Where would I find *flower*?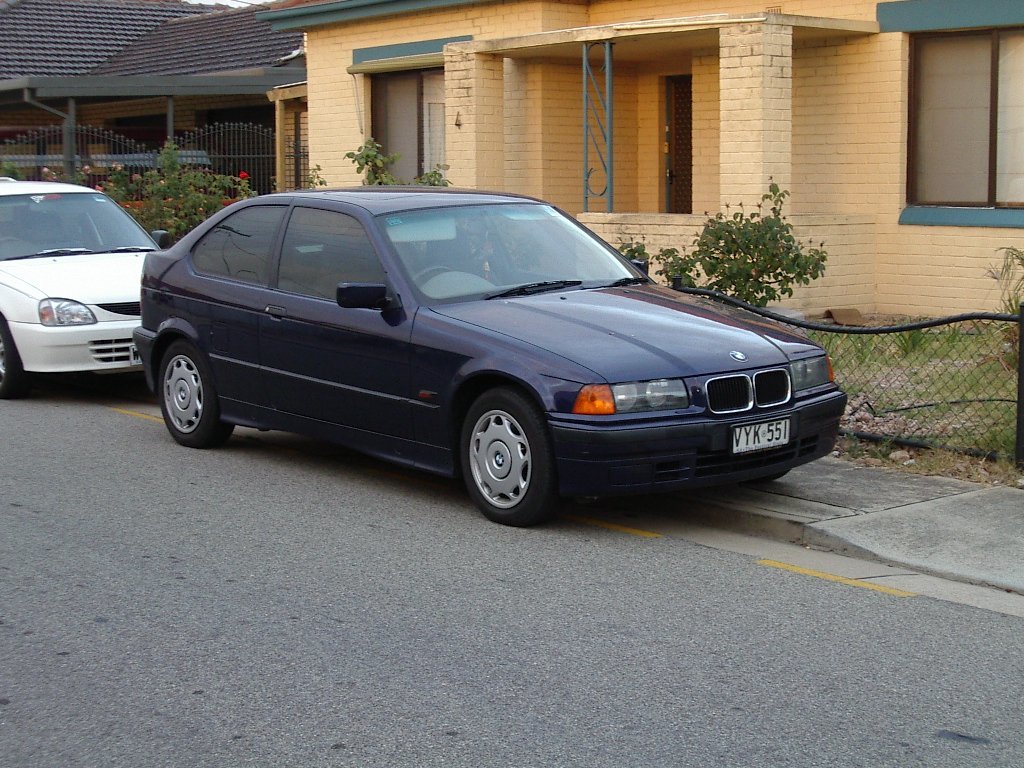
At bbox=(93, 184, 105, 192).
